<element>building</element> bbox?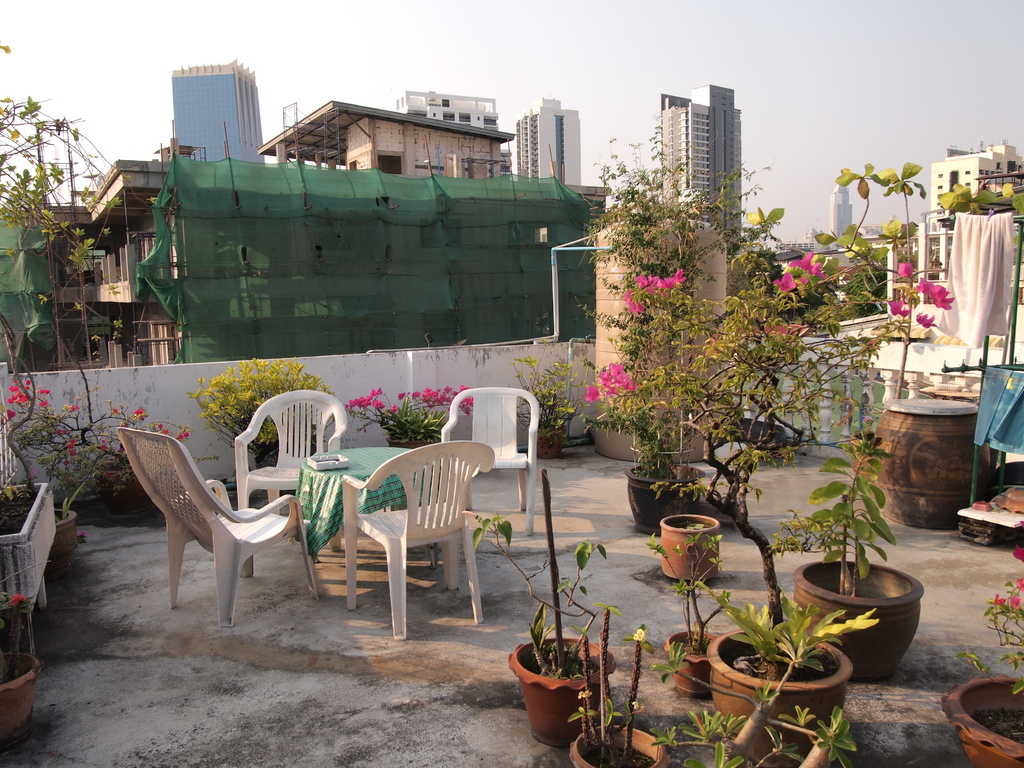
<bbox>0, 88, 612, 360</bbox>
